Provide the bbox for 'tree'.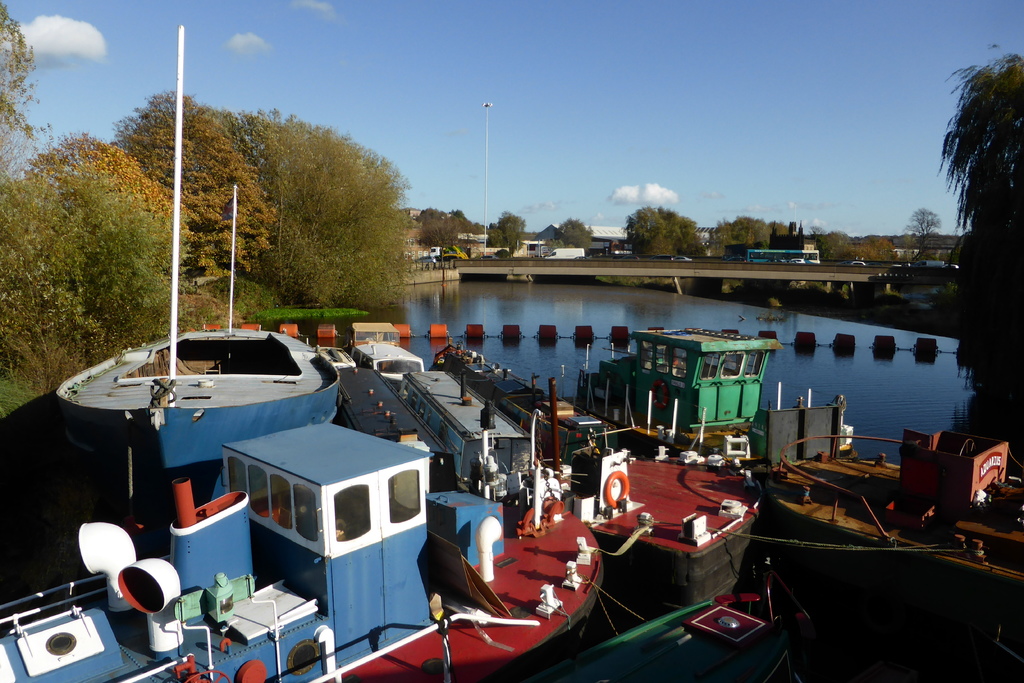
{"x1": 115, "y1": 79, "x2": 263, "y2": 289}.
